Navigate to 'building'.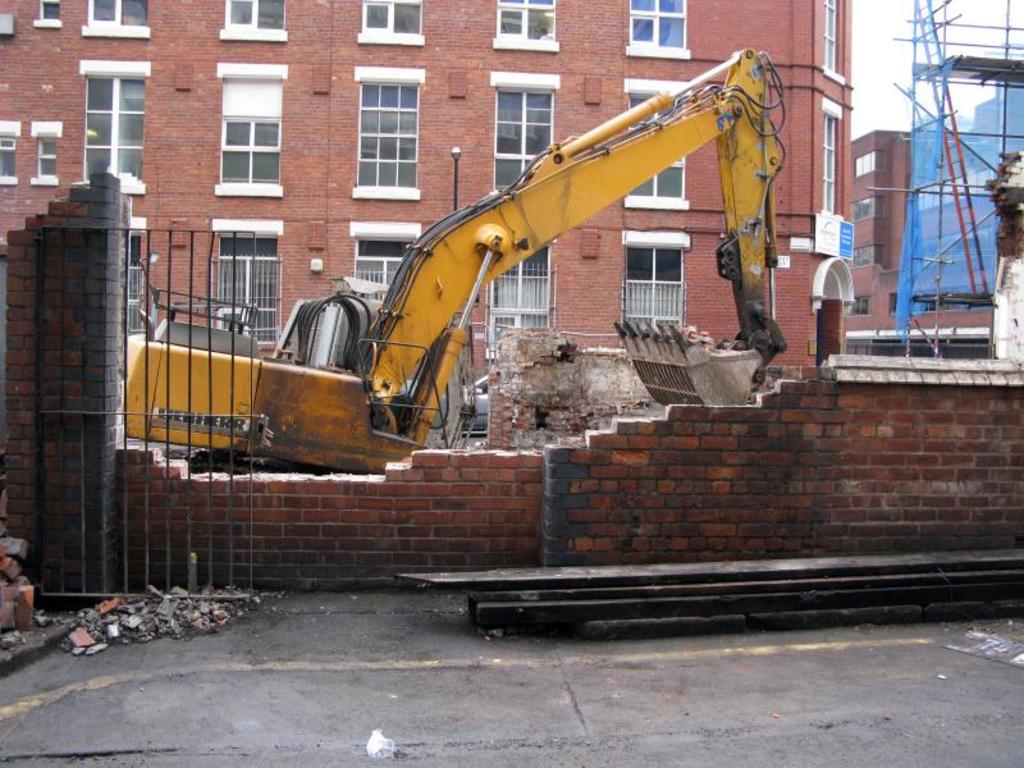
Navigation target: (840, 131, 1023, 352).
